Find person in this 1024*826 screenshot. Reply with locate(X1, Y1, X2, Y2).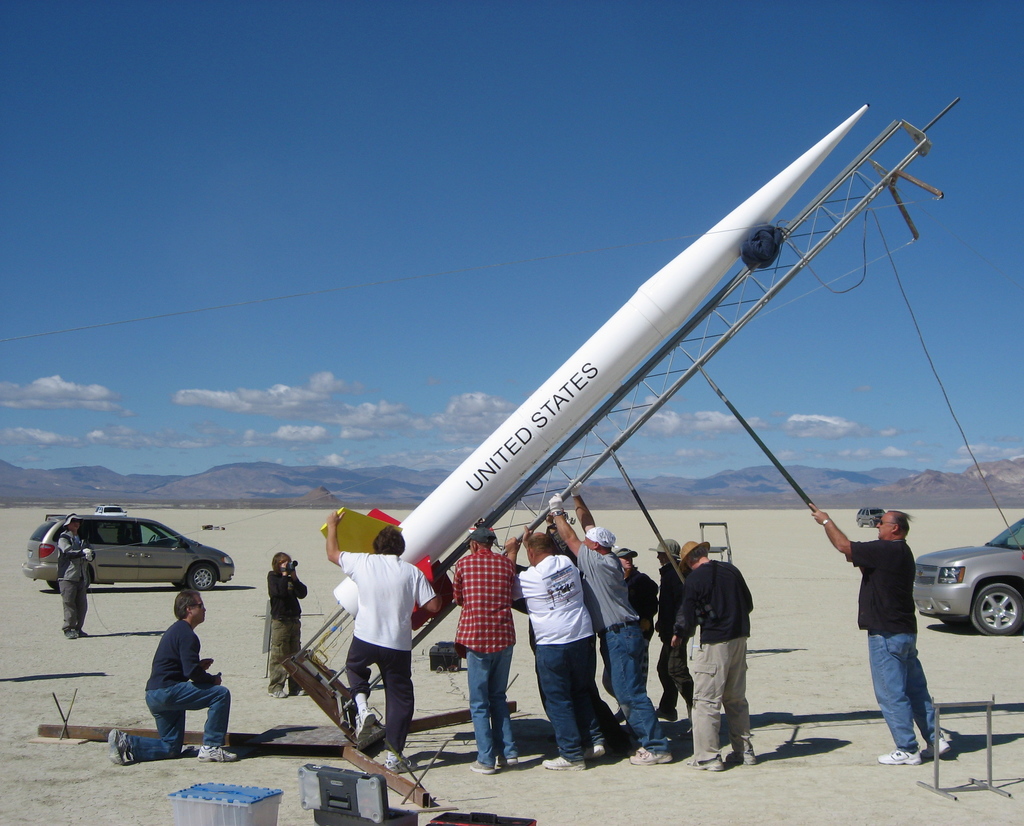
locate(326, 507, 442, 768).
